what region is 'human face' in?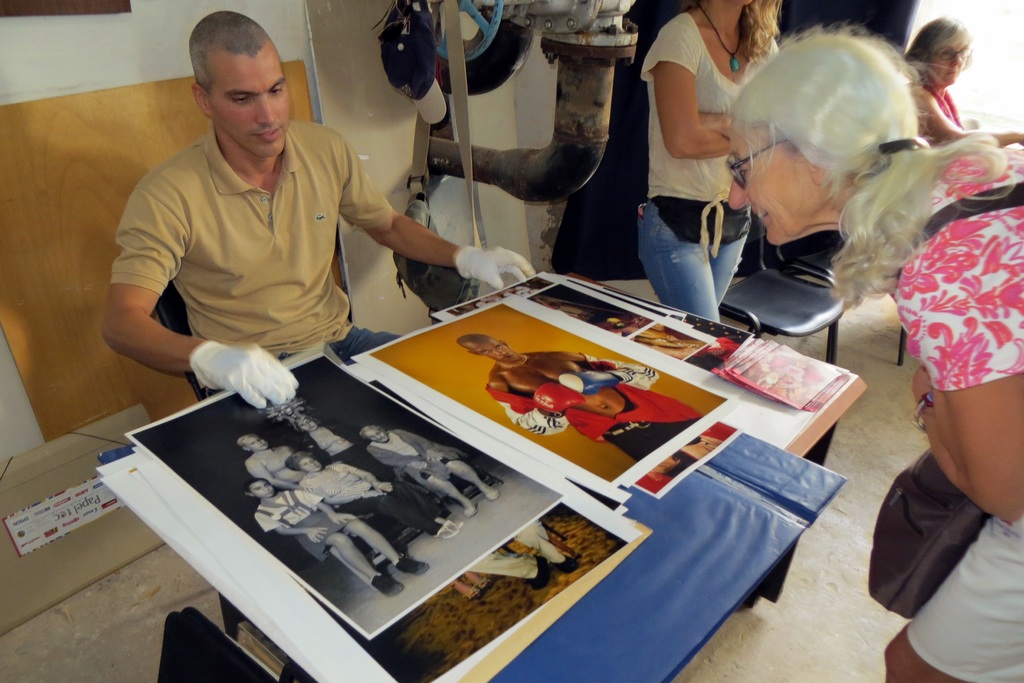
[479, 340, 515, 361].
